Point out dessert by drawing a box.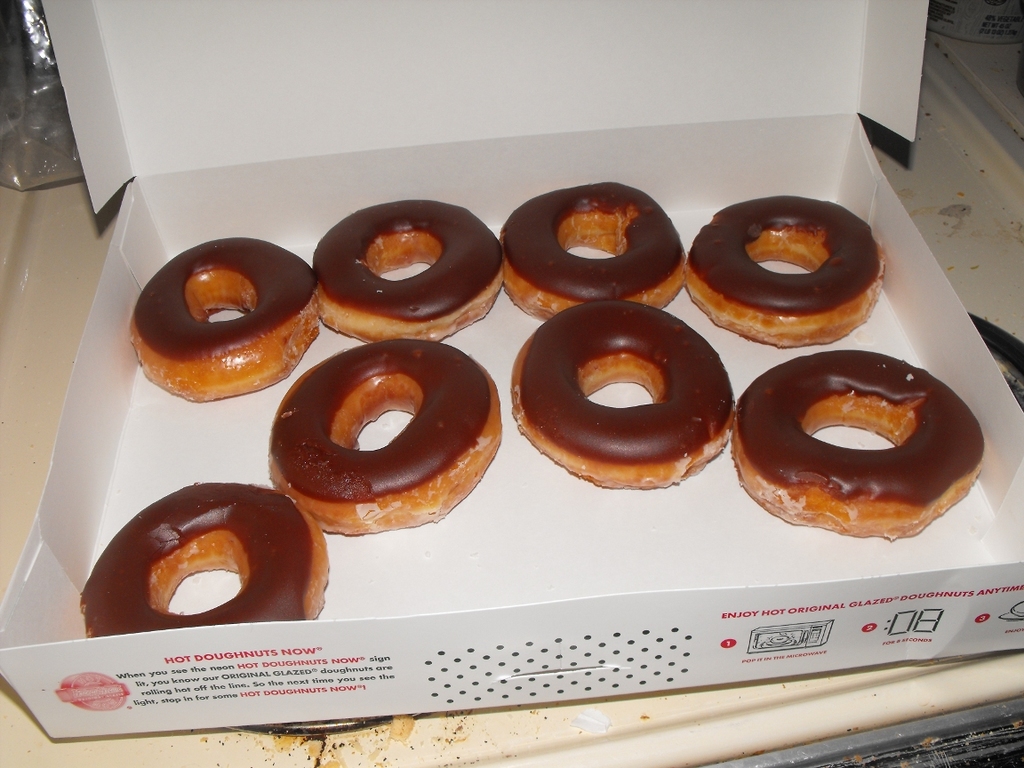
region(687, 204, 880, 355).
